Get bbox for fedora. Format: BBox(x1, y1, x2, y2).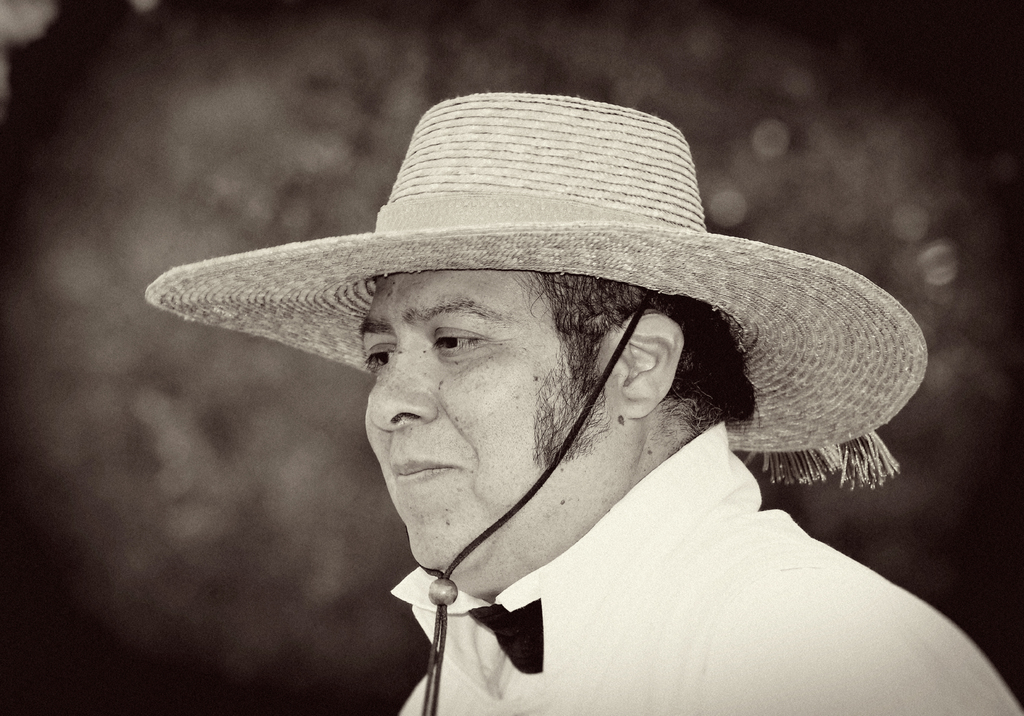
BBox(154, 96, 922, 459).
